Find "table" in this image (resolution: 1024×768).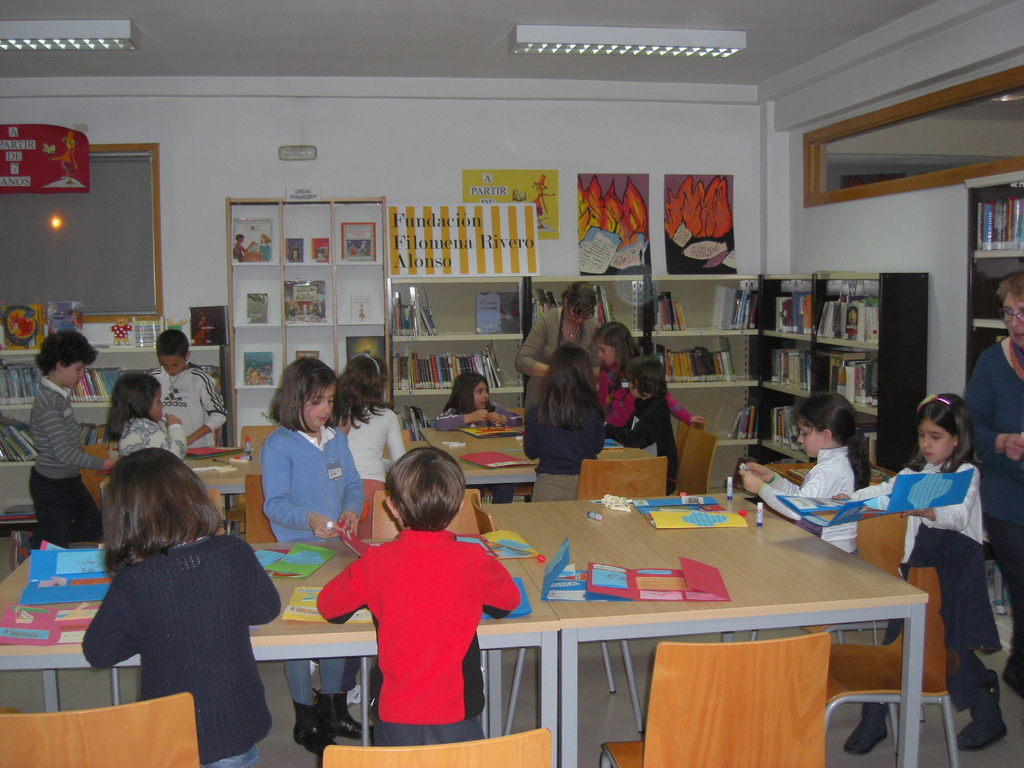
bbox=[413, 424, 650, 492].
